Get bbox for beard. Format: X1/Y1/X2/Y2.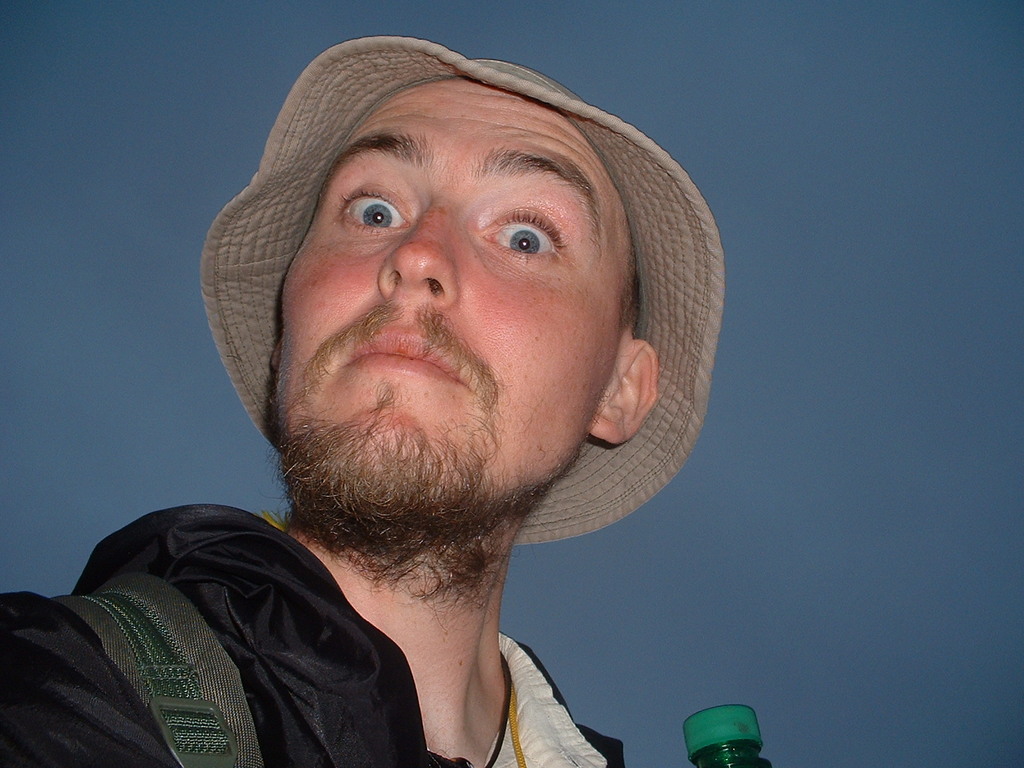
222/264/619/664.
